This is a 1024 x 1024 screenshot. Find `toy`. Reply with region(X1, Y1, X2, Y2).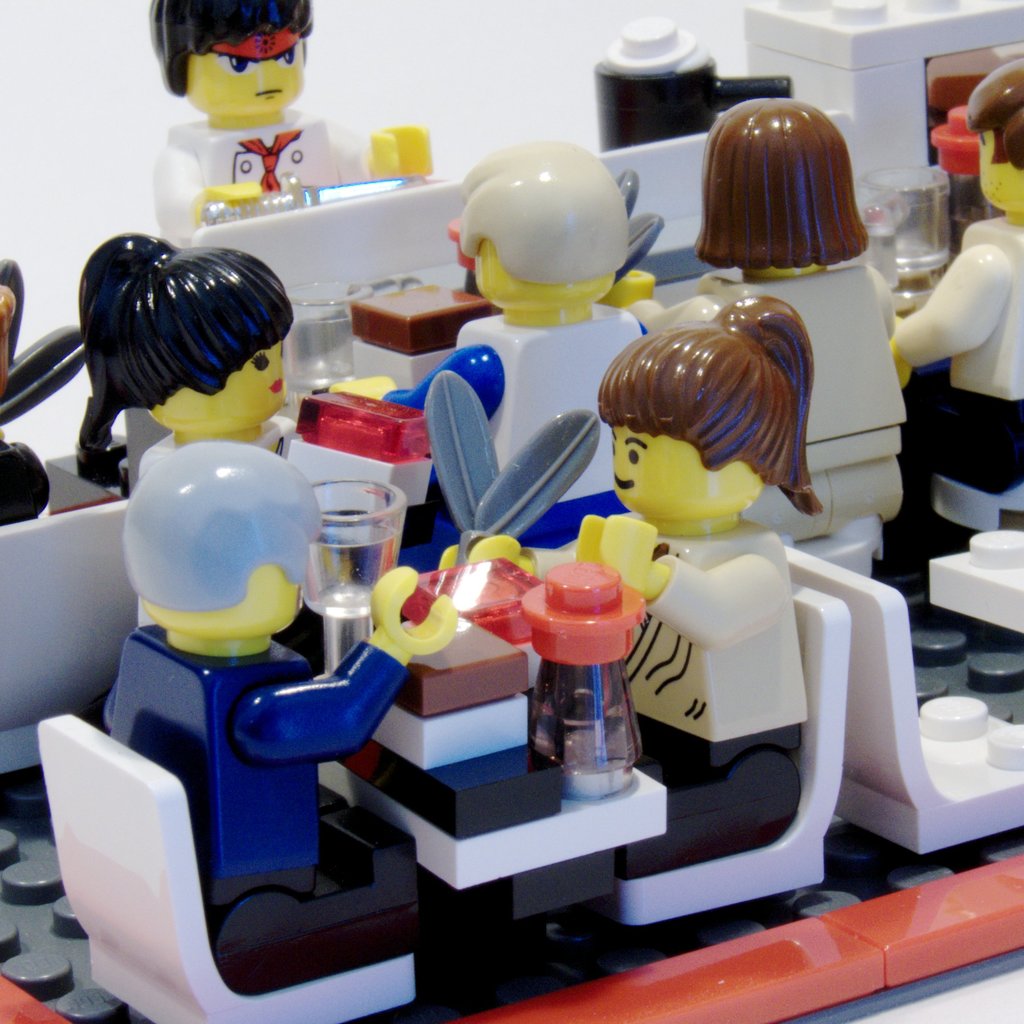
region(95, 445, 472, 911).
